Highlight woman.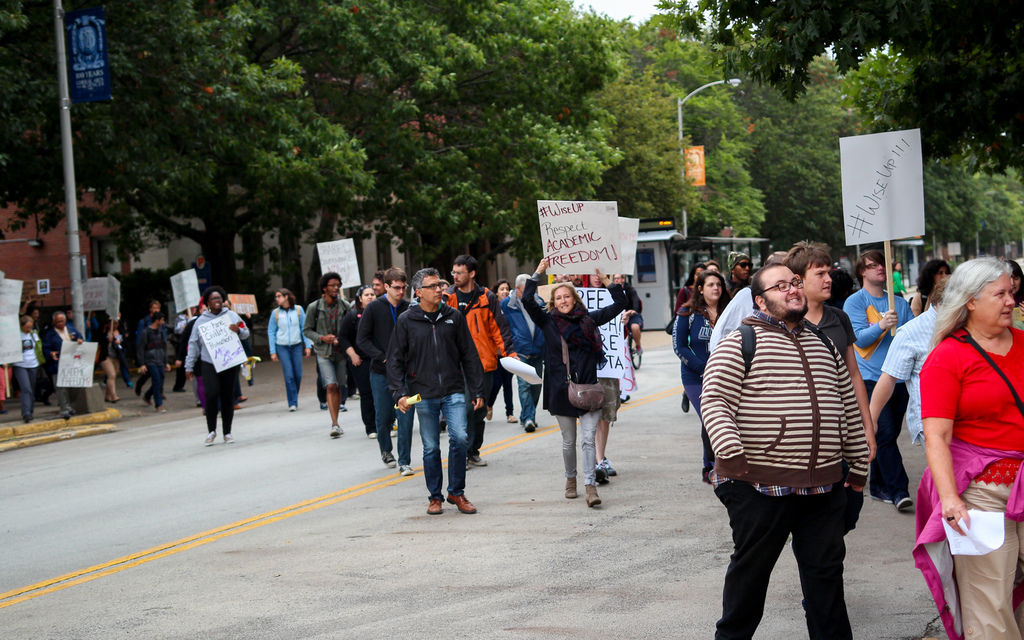
Highlighted region: Rect(524, 255, 626, 505).
